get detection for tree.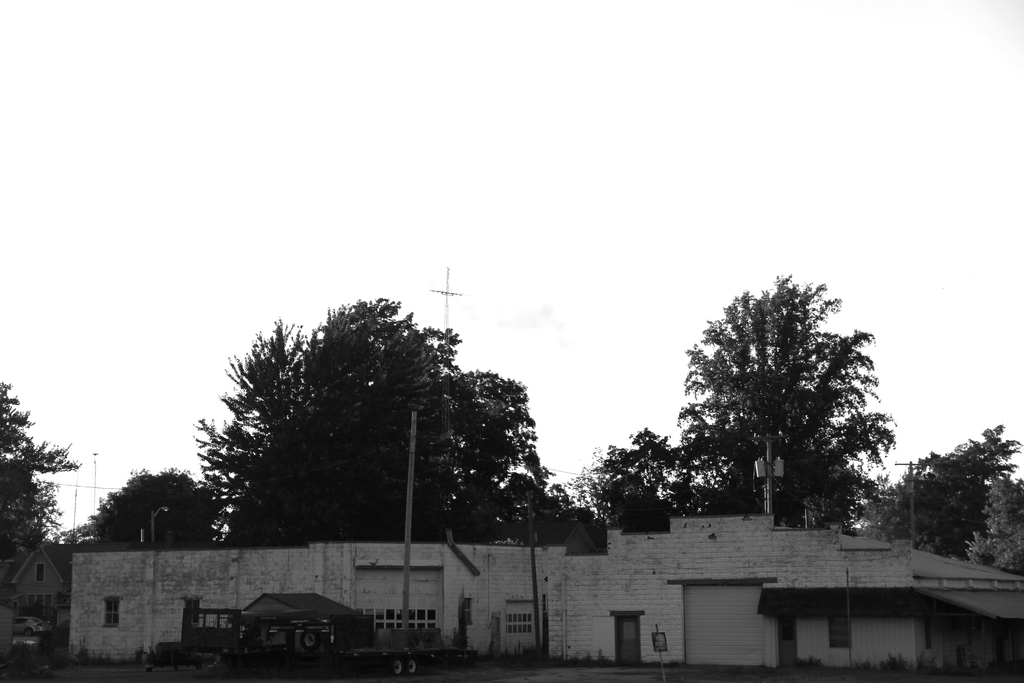
Detection: 852/425/1023/568.
